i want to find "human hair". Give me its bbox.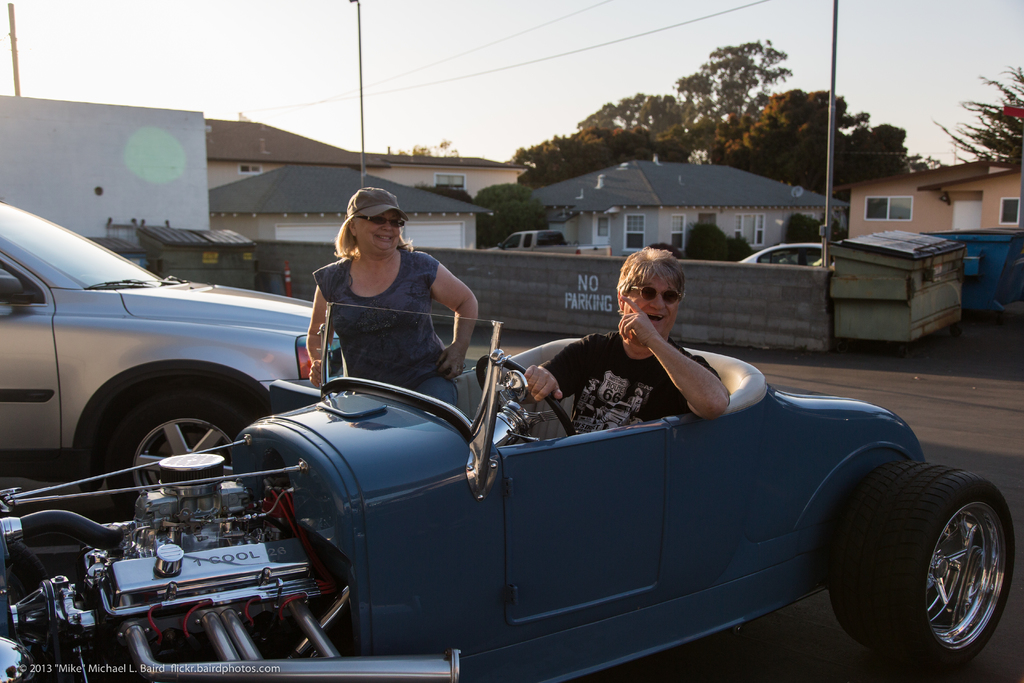
[615,246,687,315].
